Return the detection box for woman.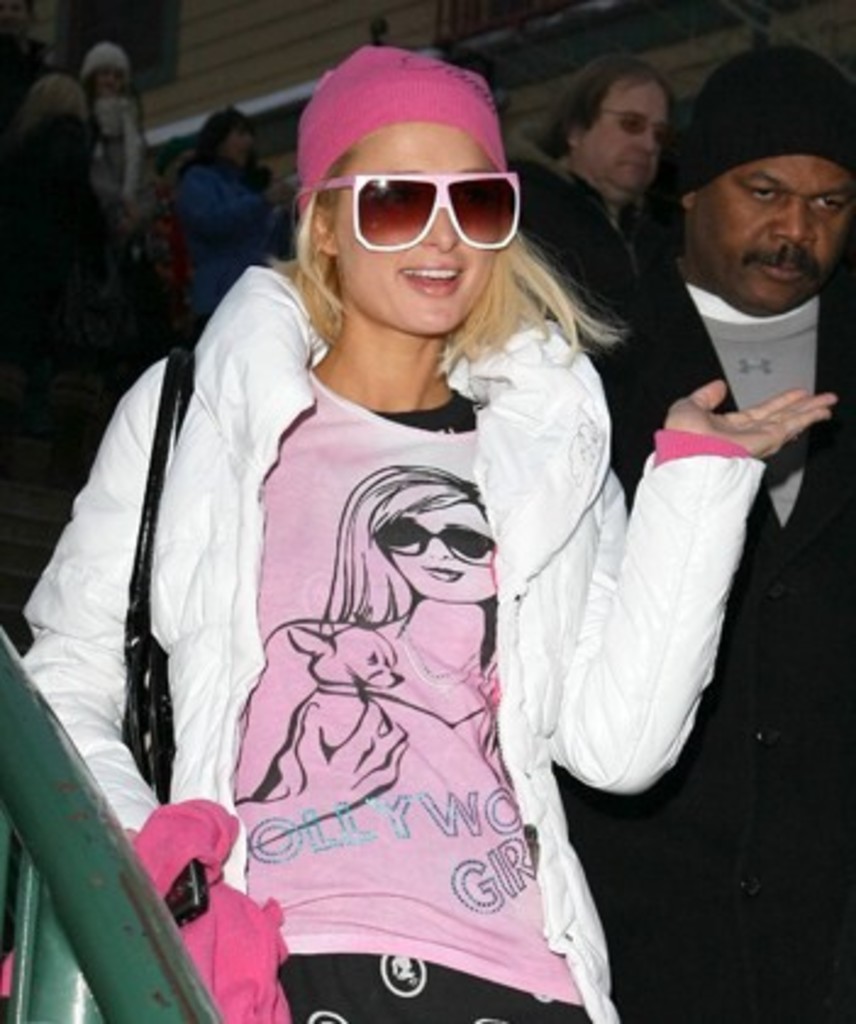
[73, 34, 161, 224].
